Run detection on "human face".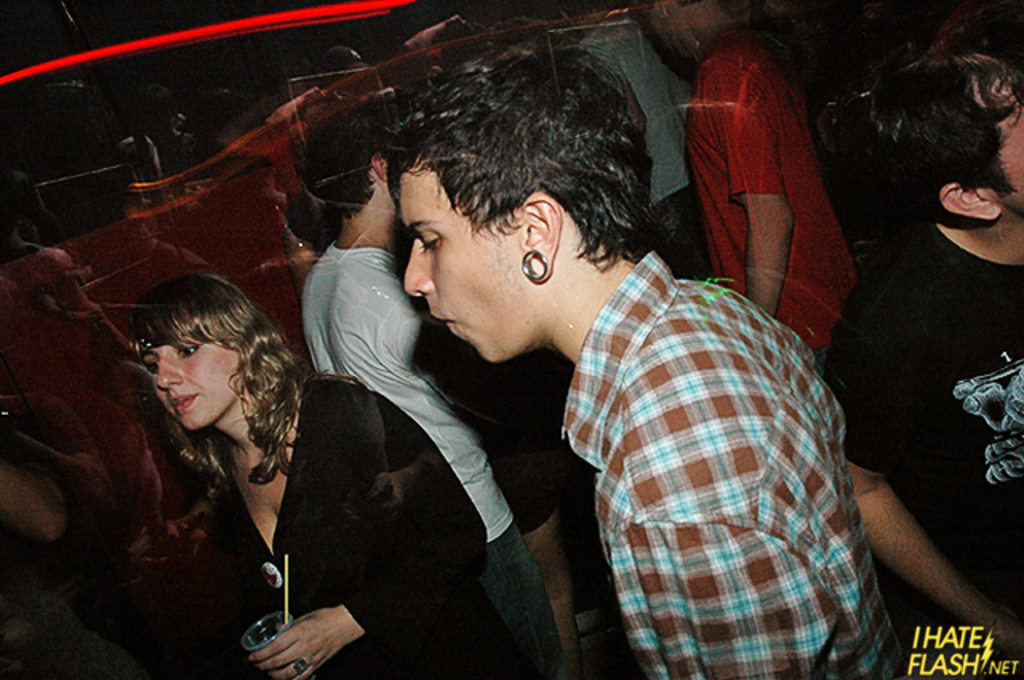
Result: 1000 82 1022 227.
